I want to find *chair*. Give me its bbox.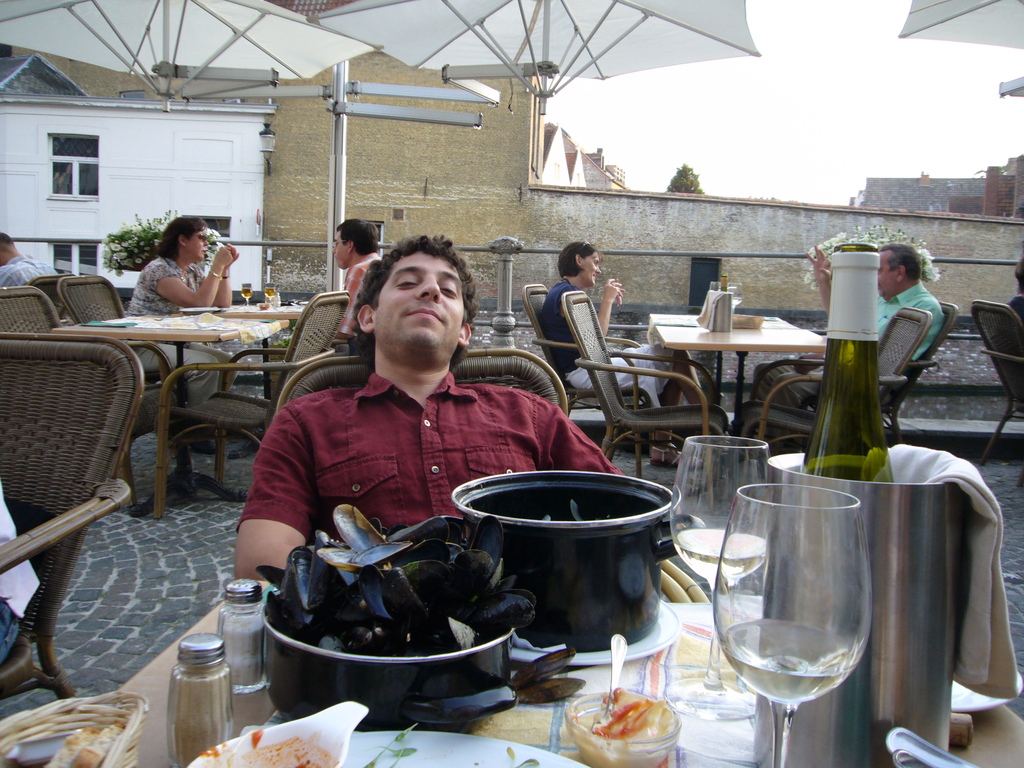
[x1=276, y1=347, x2=708, y2=604].
